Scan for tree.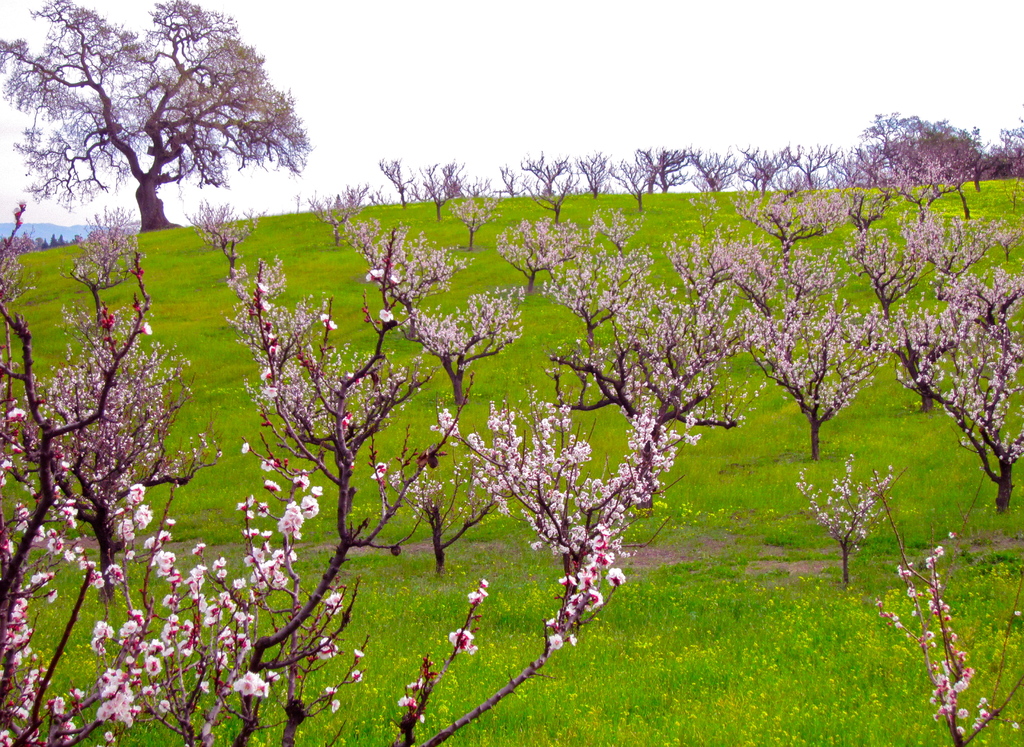
Scan result: (42, 225, 63, 251).
